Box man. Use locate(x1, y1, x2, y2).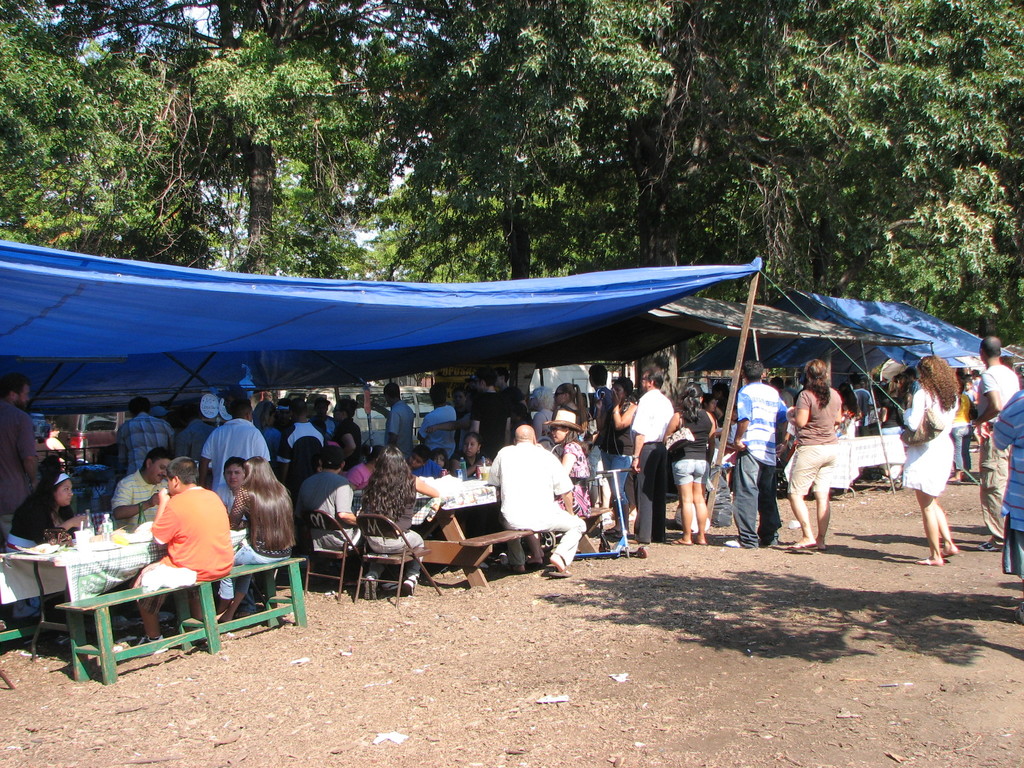
locate(312, 397, 338, 431).
